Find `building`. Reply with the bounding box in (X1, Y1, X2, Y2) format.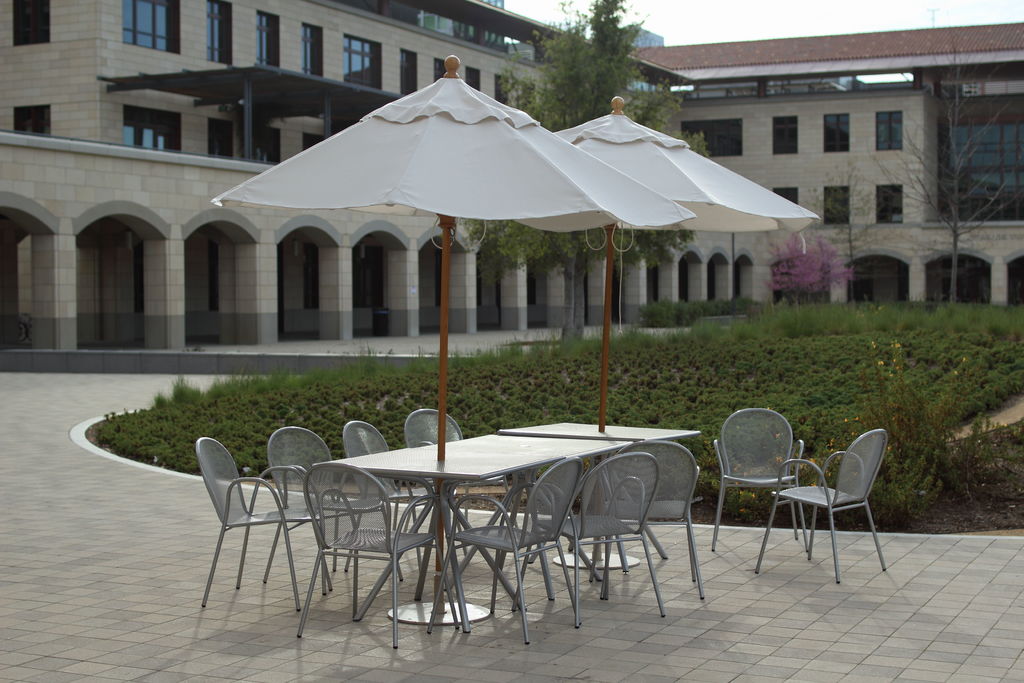
(0, 0, 694, 375).
